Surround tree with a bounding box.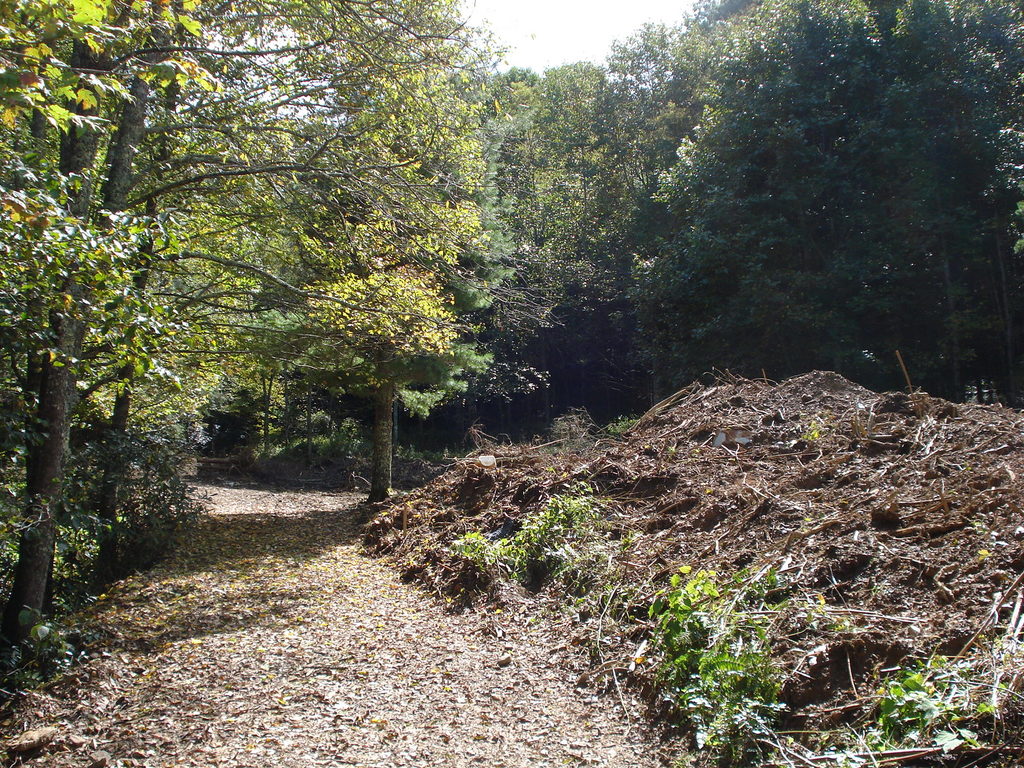
detection(255, 38, 523, 522).
